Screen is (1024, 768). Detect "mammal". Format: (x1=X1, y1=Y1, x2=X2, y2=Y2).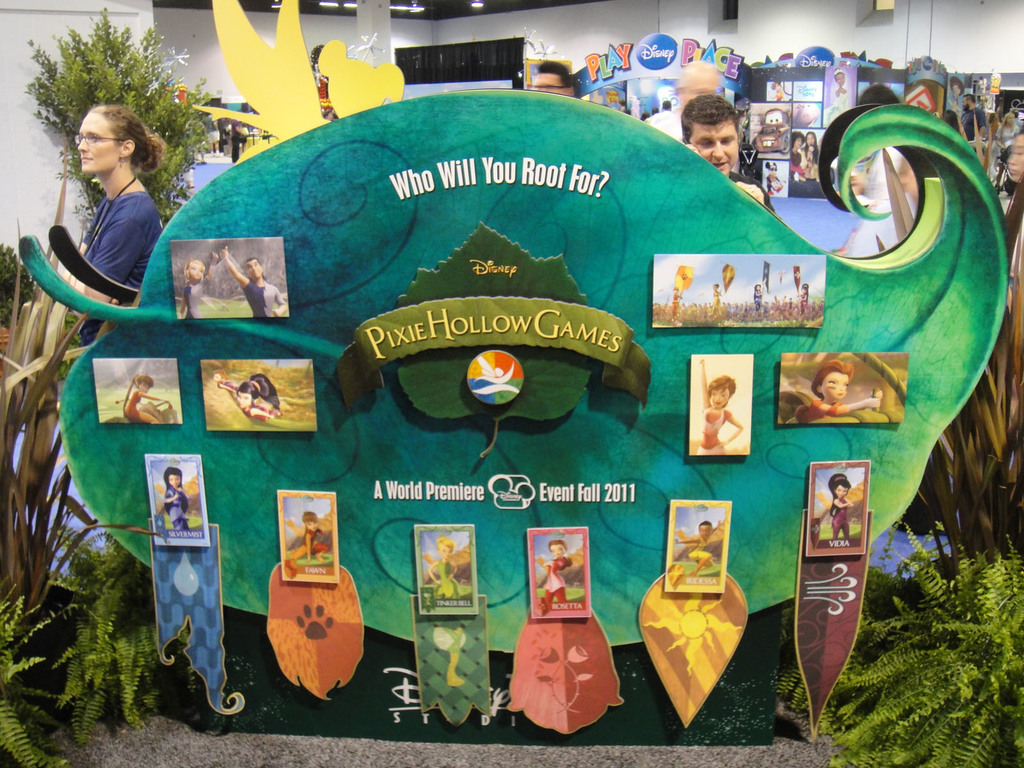
(x1=801, y1=131, x2=821, y2=184).
